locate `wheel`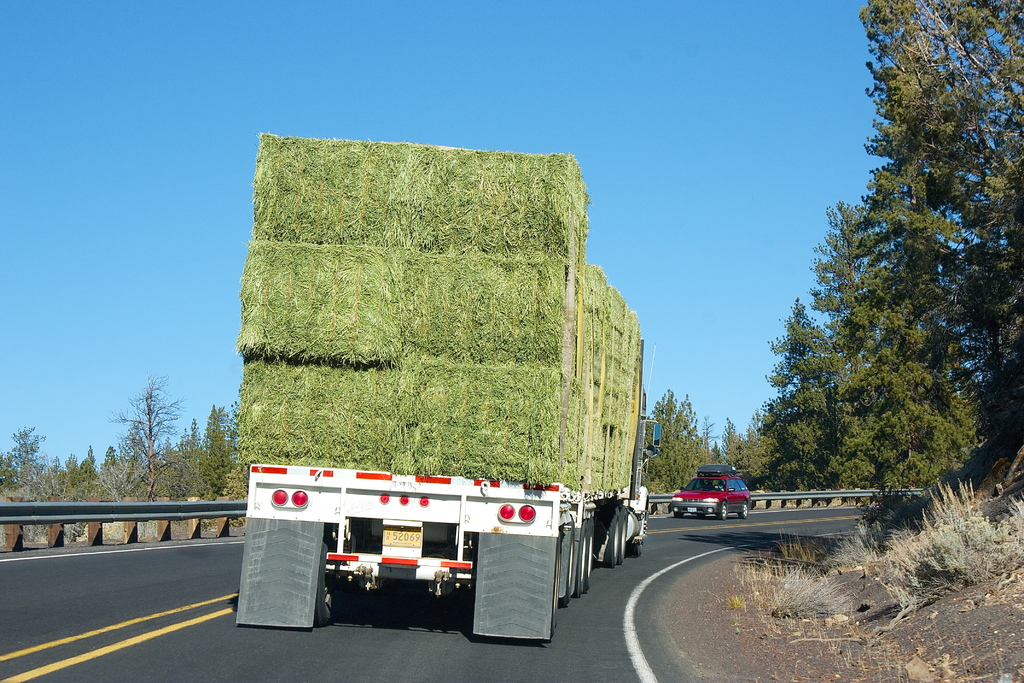
x1=314 y1=539 x2=335 y2=624
